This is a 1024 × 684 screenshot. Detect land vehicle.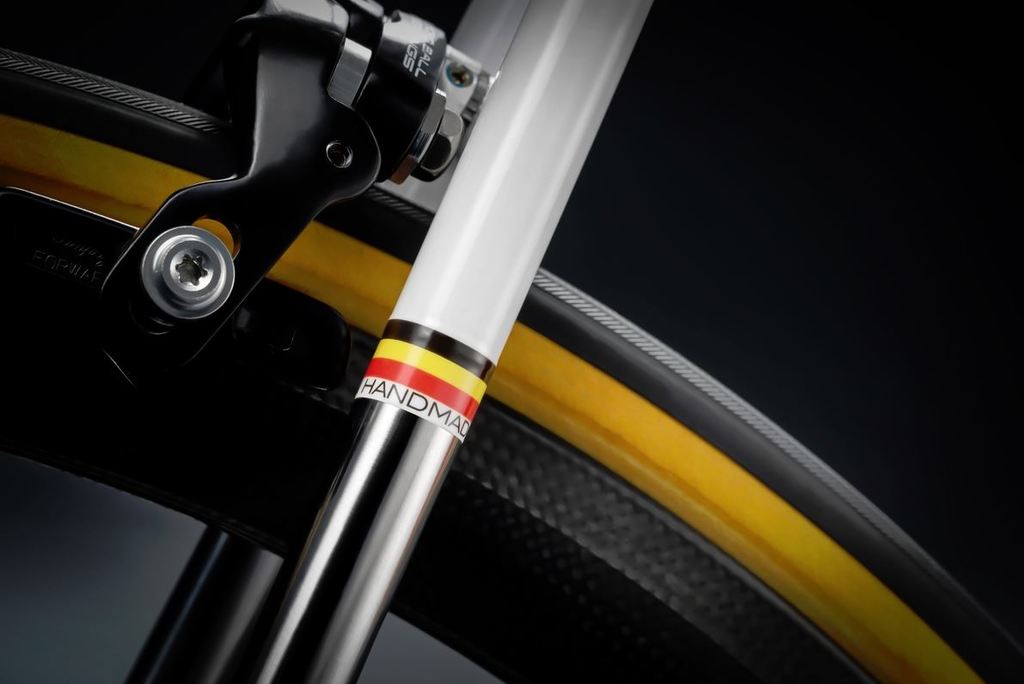
detection(0, 0, 1023, 683).
